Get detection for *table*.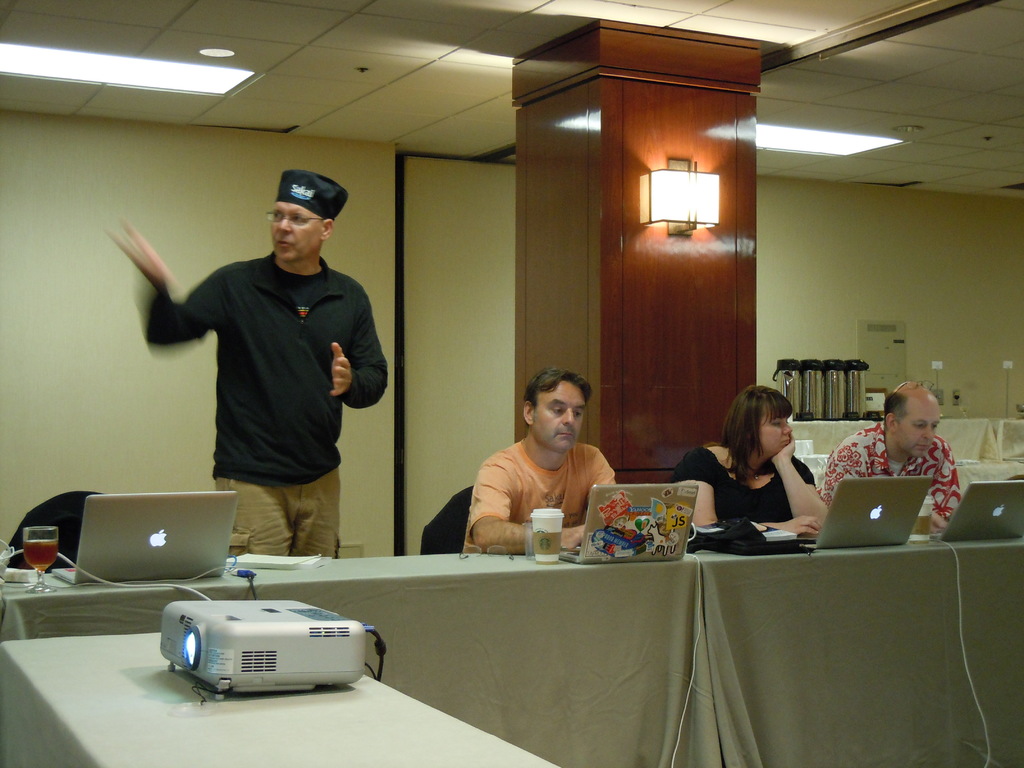
Detection: {"left": 959, "top": 460, "right": 1023, "bottom": 496}.
